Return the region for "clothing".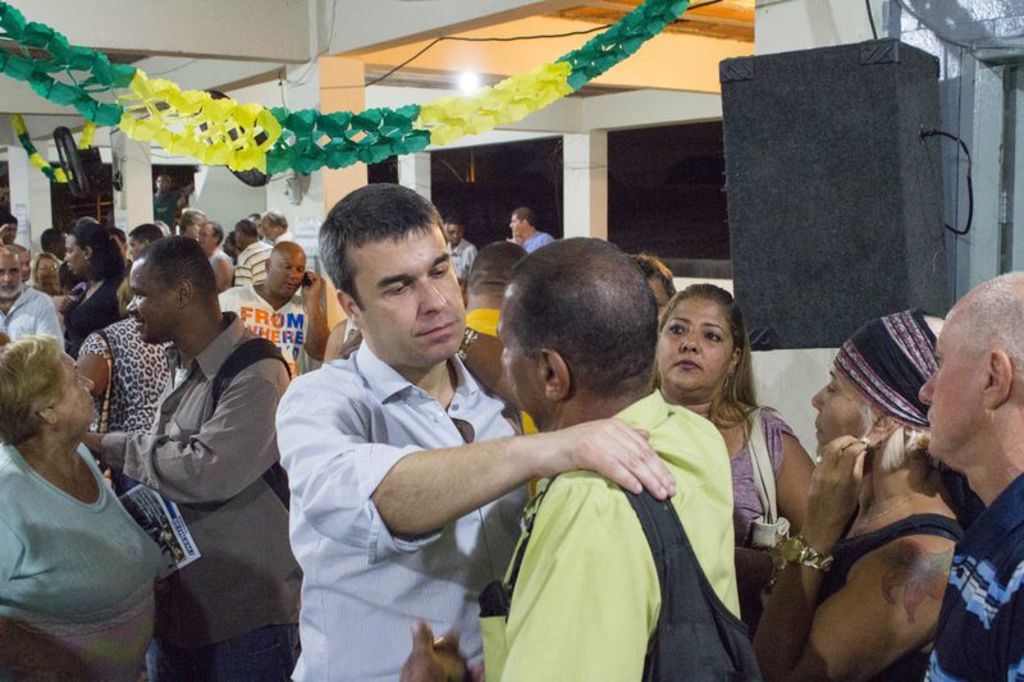
locate(783, 521, 959, 681).
